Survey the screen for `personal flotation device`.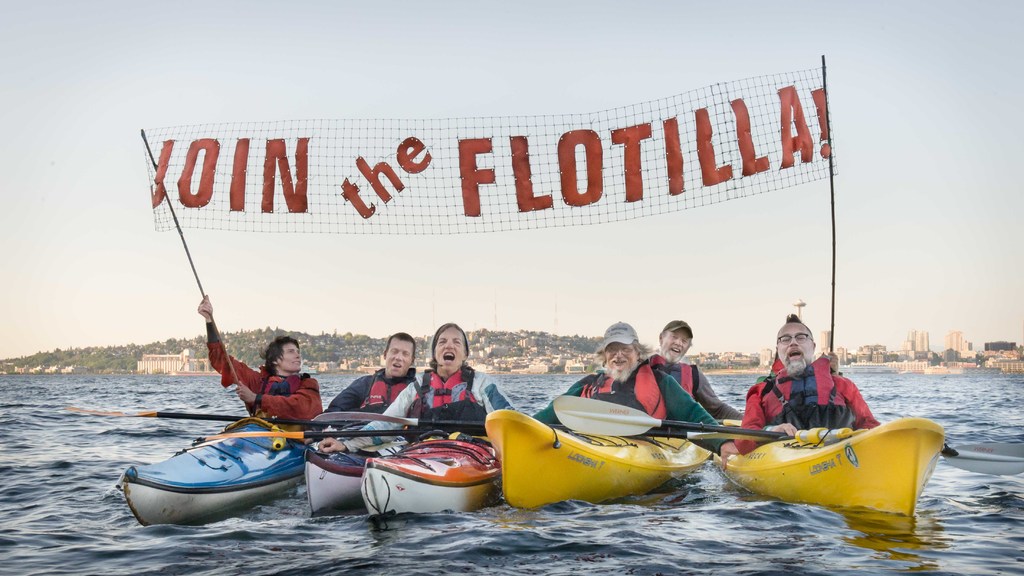
Survey found: locate(363, 360, 422, 431).
